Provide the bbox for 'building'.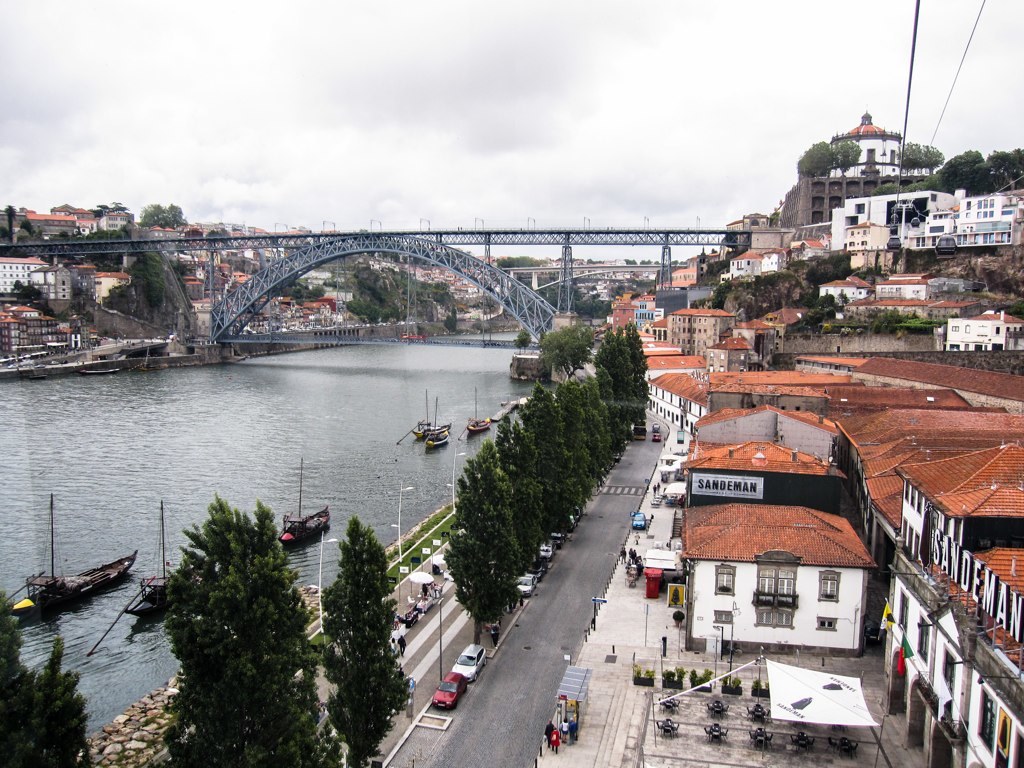
<region>685, 442, 843, 516</region>.
